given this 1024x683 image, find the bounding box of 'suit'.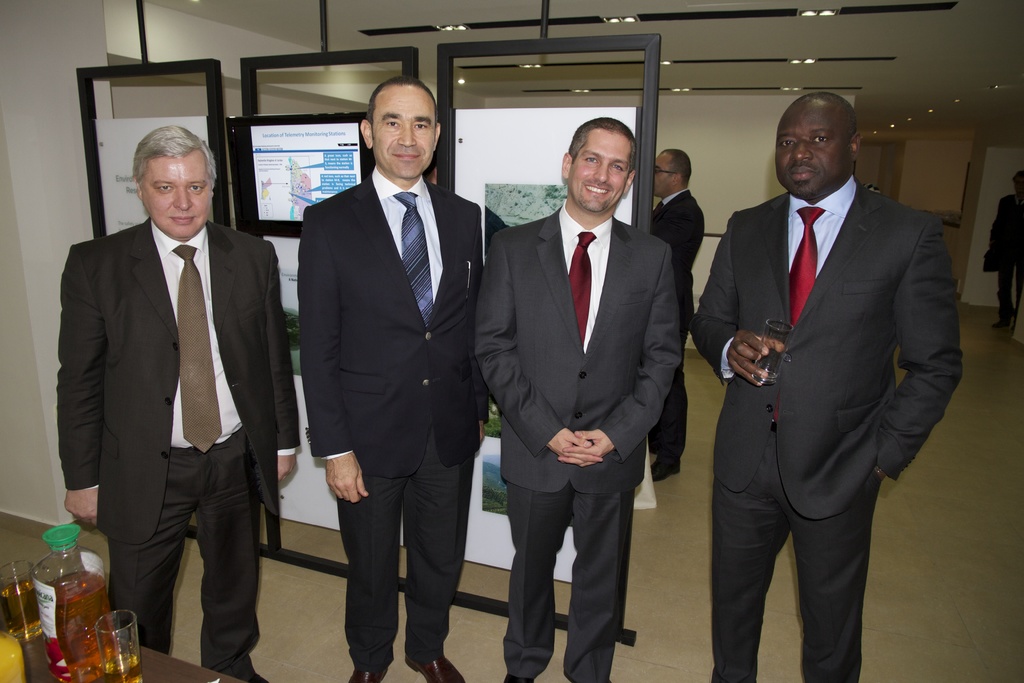
(x1=647, y1=190, x2=706, y2=461).
